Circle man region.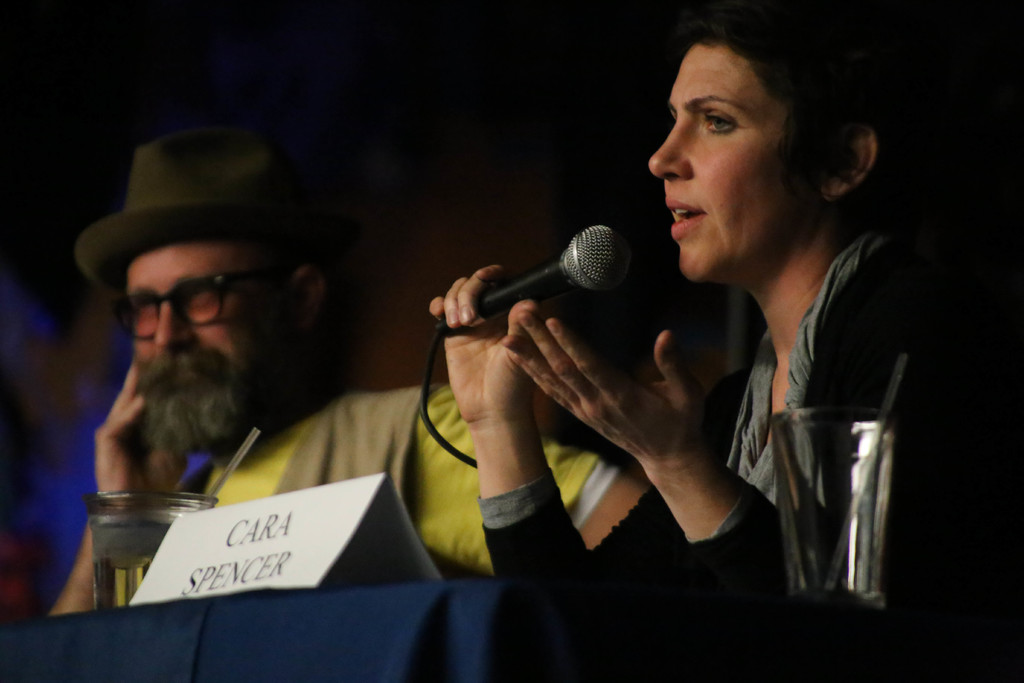
Region: BBox(44, 120, 649, 614).
